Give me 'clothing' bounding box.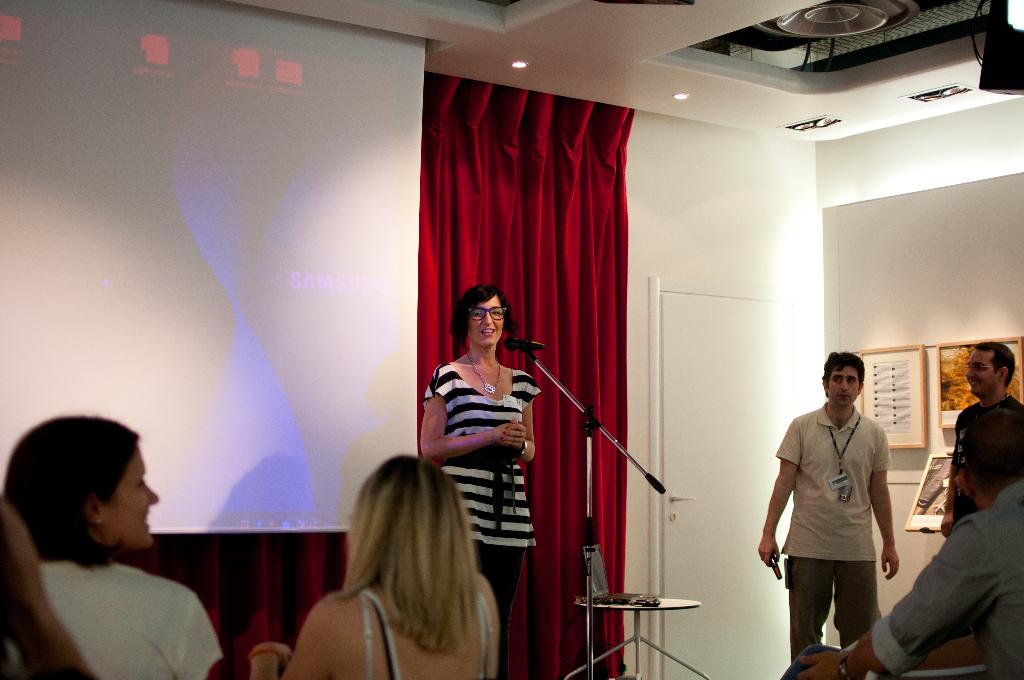
(x1=30, y1=554, x2=225, y2=679).
